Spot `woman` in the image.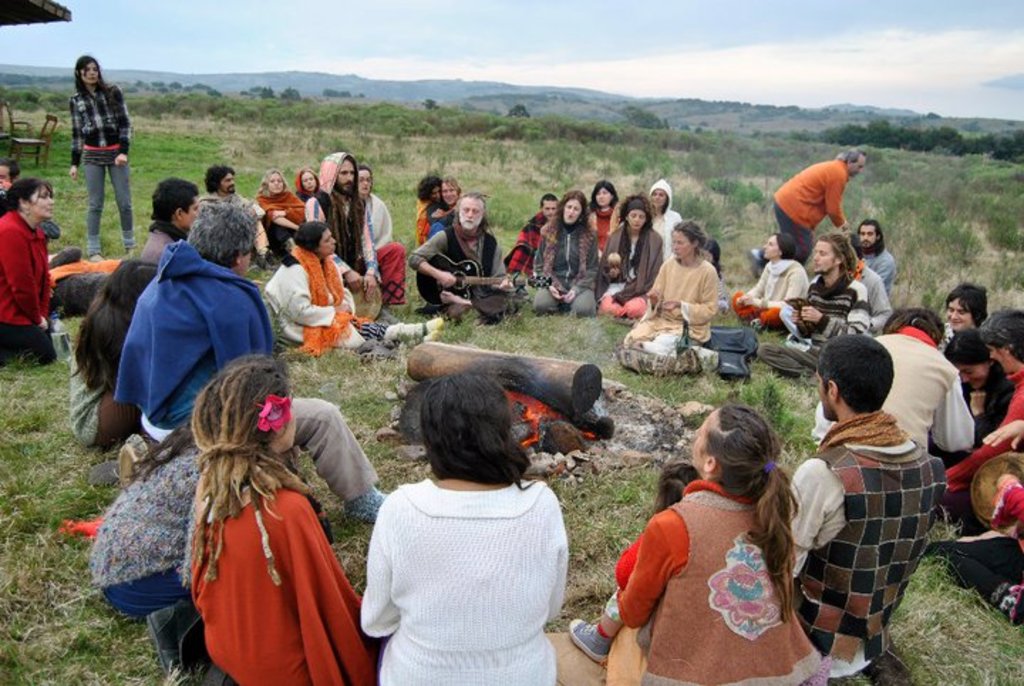
`woman` found at x1=946, y1=307, x2=1023, y2=512.
